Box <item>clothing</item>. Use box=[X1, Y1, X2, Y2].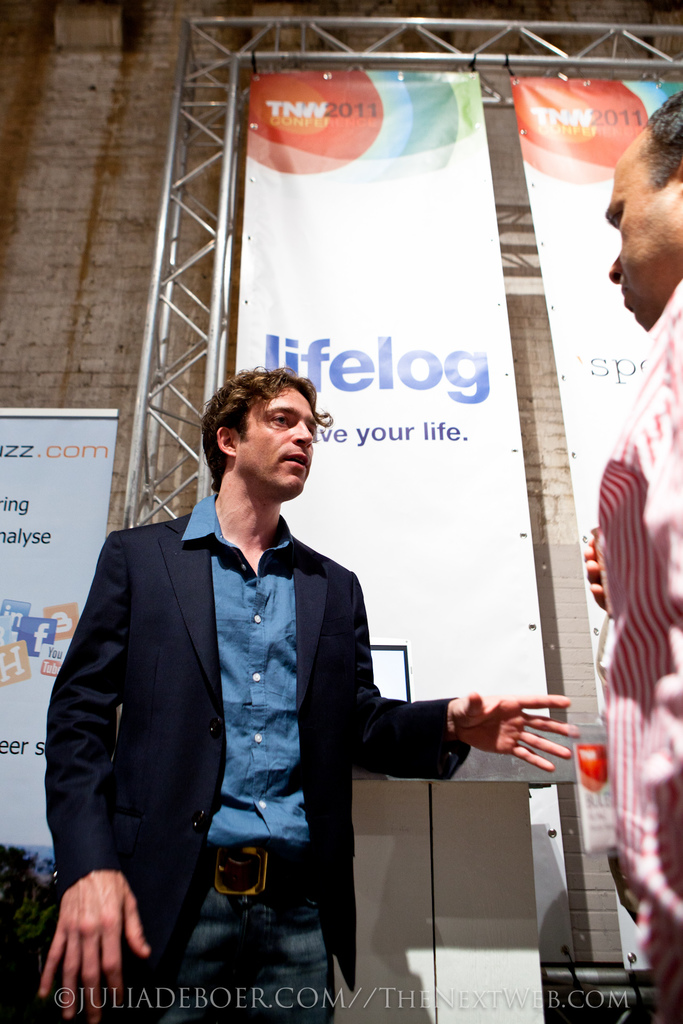
box=[590, 273, 682, 1022].
